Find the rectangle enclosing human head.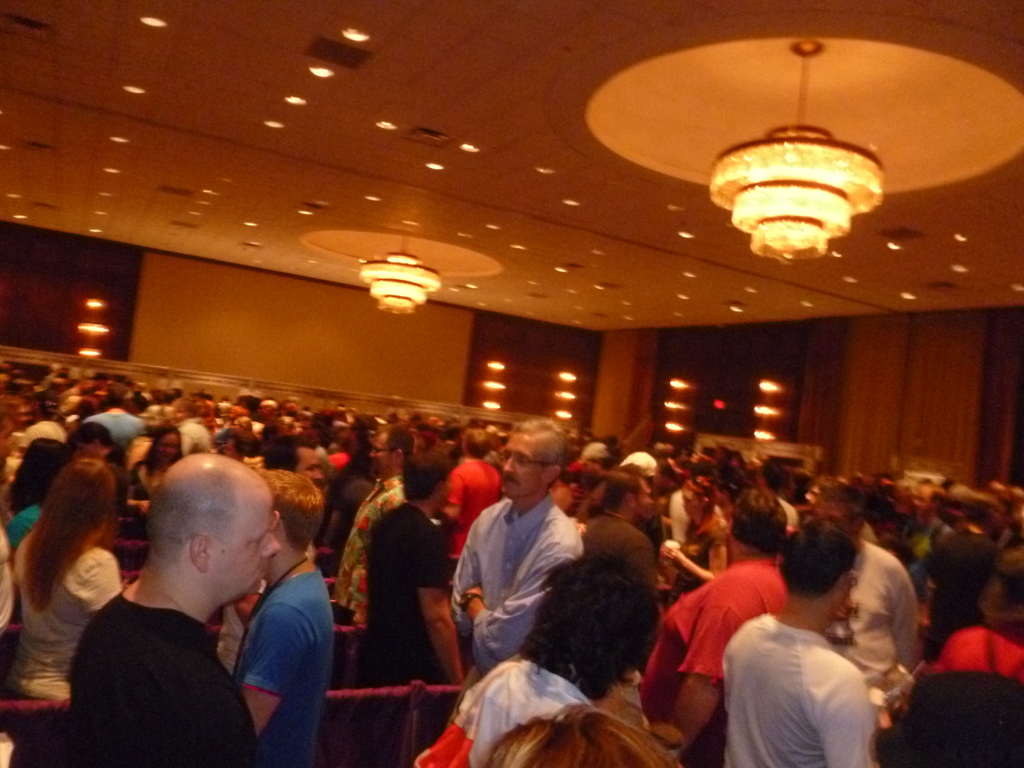
{"left": 560, "top": 454, "right": 611, "bottom": 504}.
